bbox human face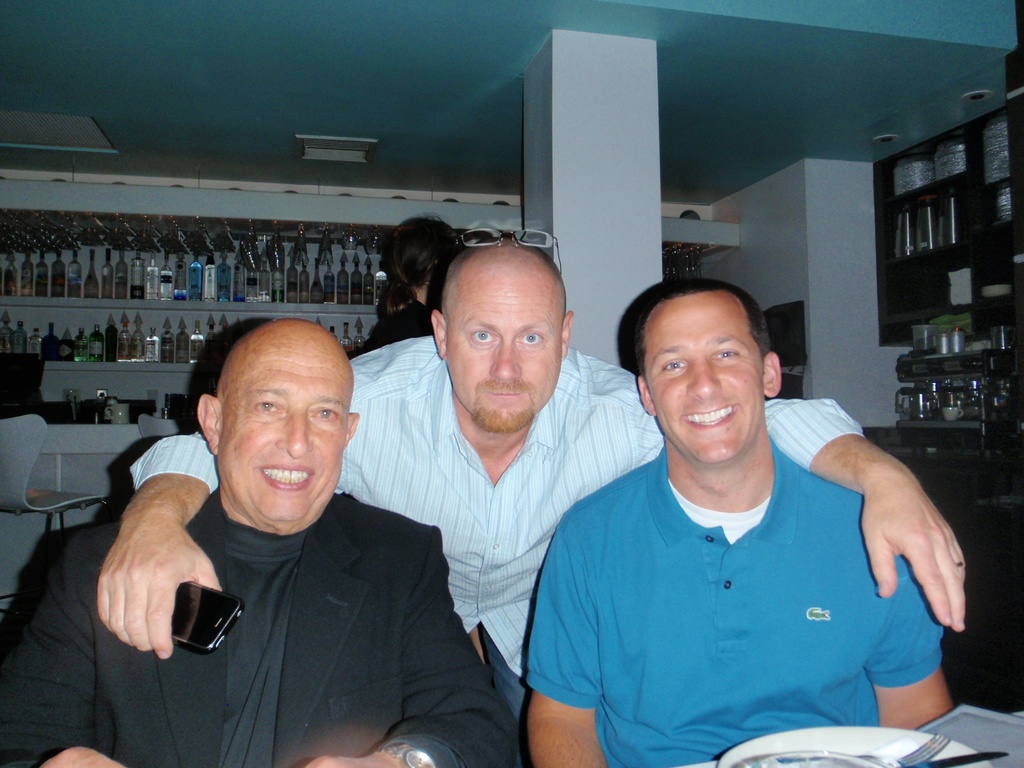
x1=445, y1=262, x2=564, y2=426
